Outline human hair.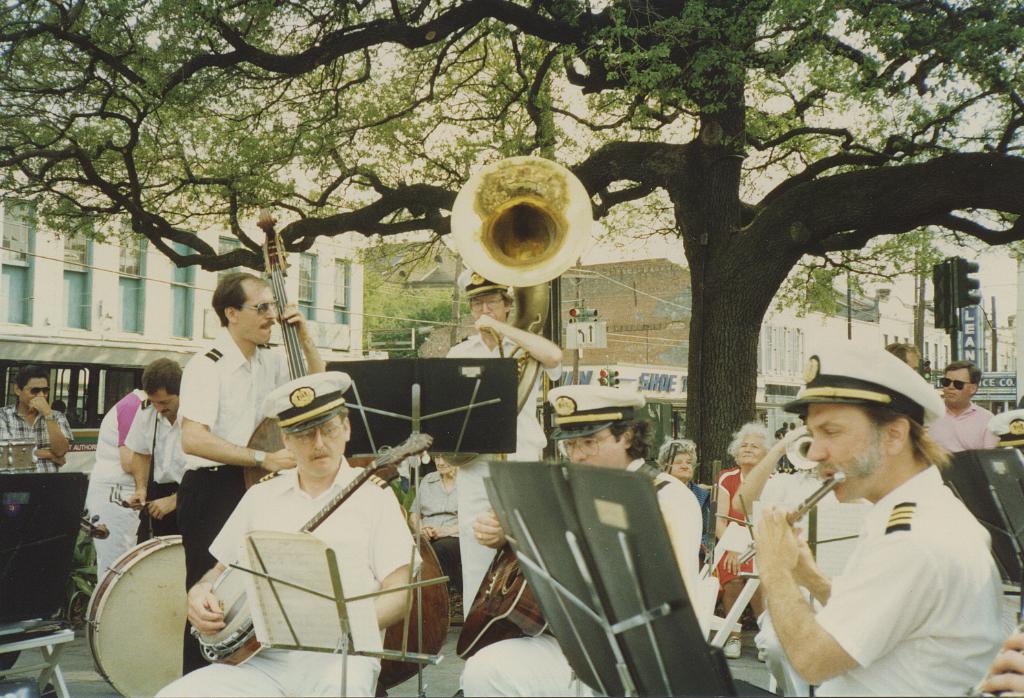
Outline: detection(949, 358, 982, 384).
